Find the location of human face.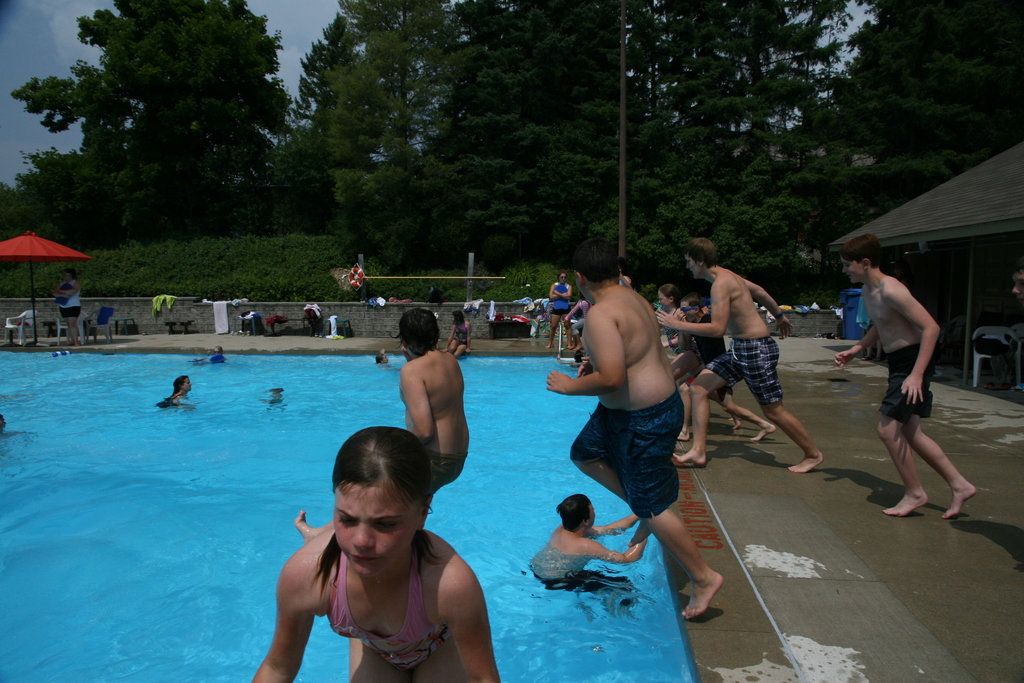
Location: 335/479/418/573.
